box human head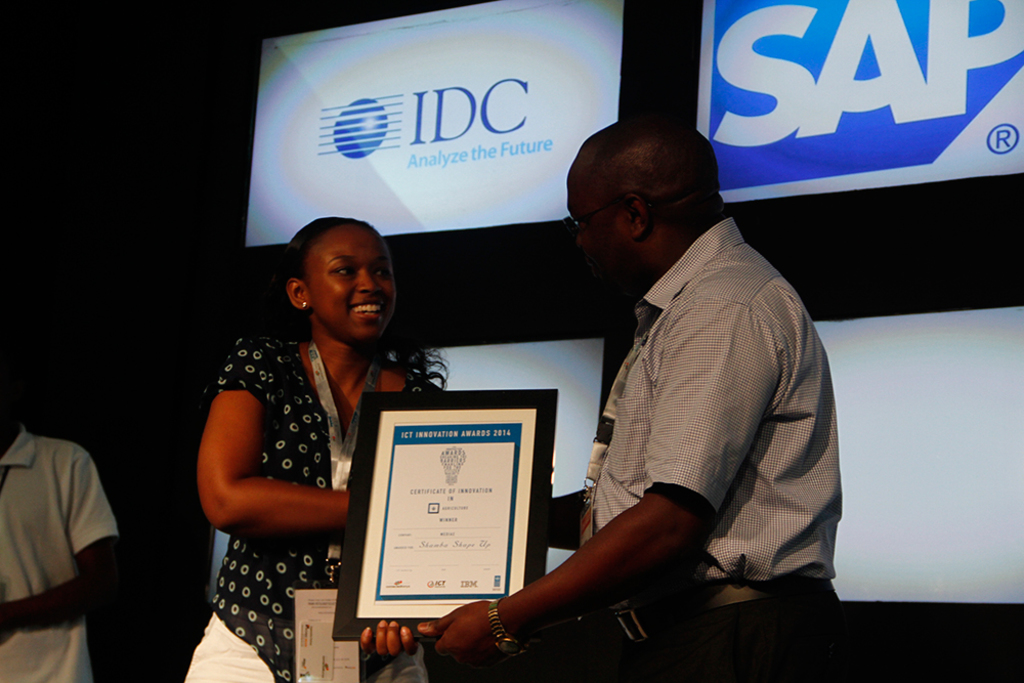
{"x1": 559, "y1": 114, "x2": 718, "y2": 309}
